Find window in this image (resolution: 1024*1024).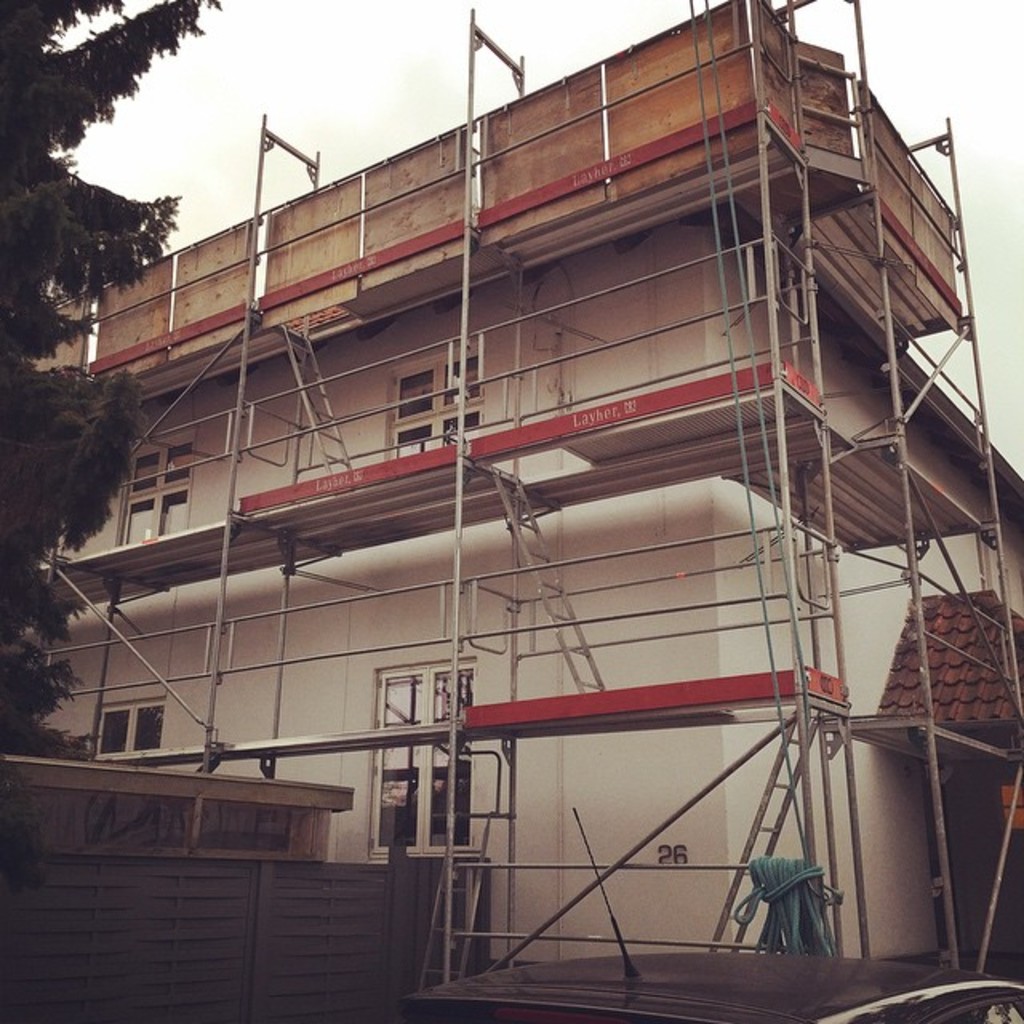
[left=96, top=693, right=170, bottom=762].
